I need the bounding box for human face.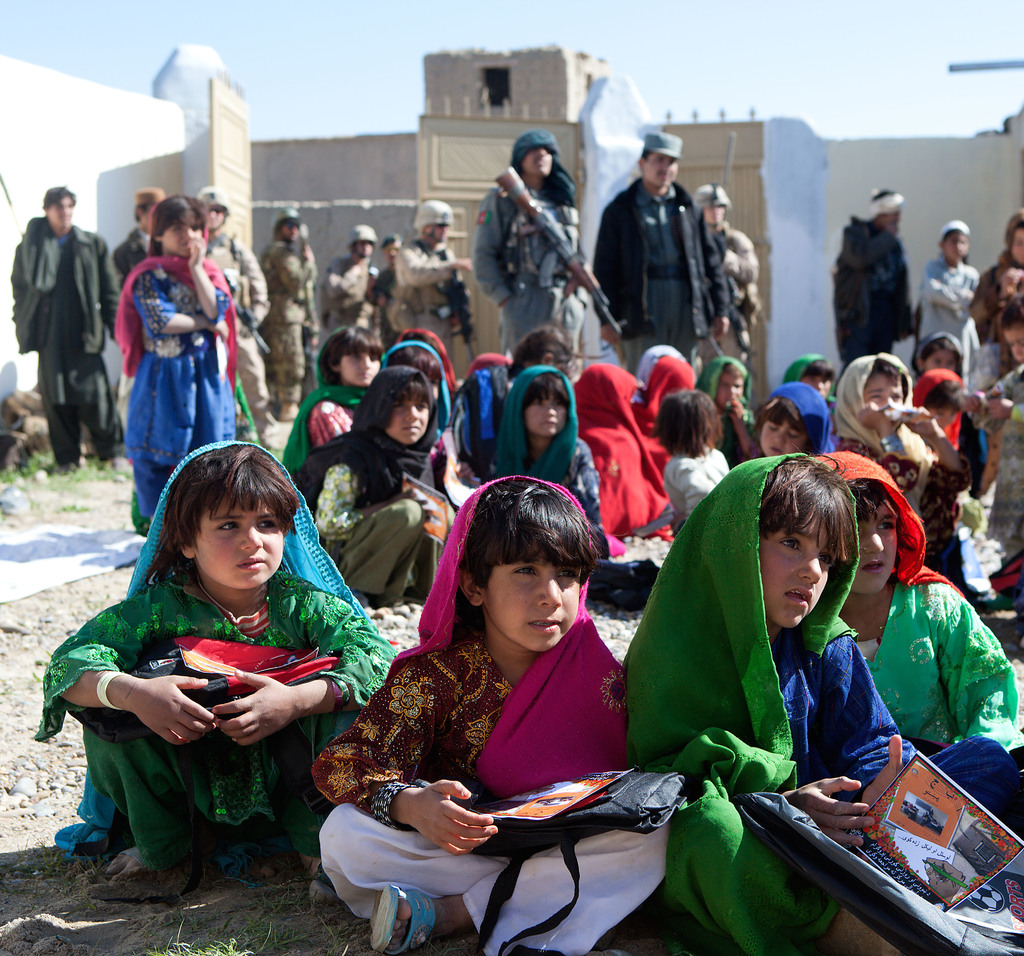
Here it is: x1=342 y1=347 x2=383 y2=385.
